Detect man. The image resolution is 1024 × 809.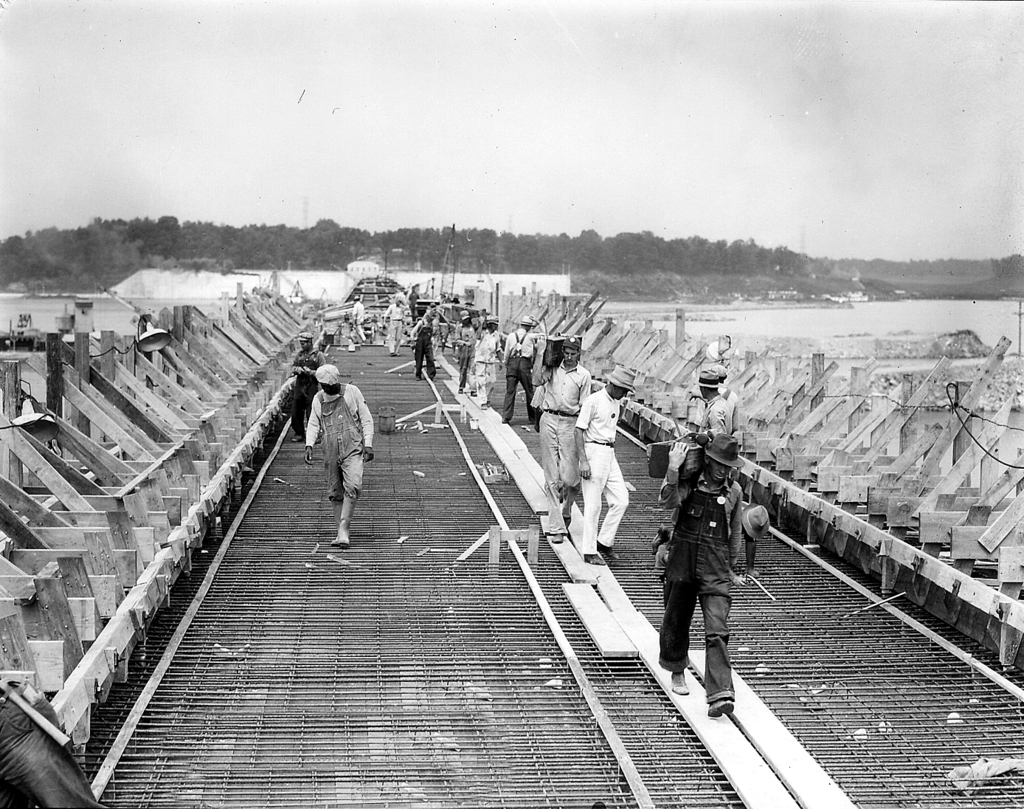
[x1=351, y1=293, x2=361, y2=343].
